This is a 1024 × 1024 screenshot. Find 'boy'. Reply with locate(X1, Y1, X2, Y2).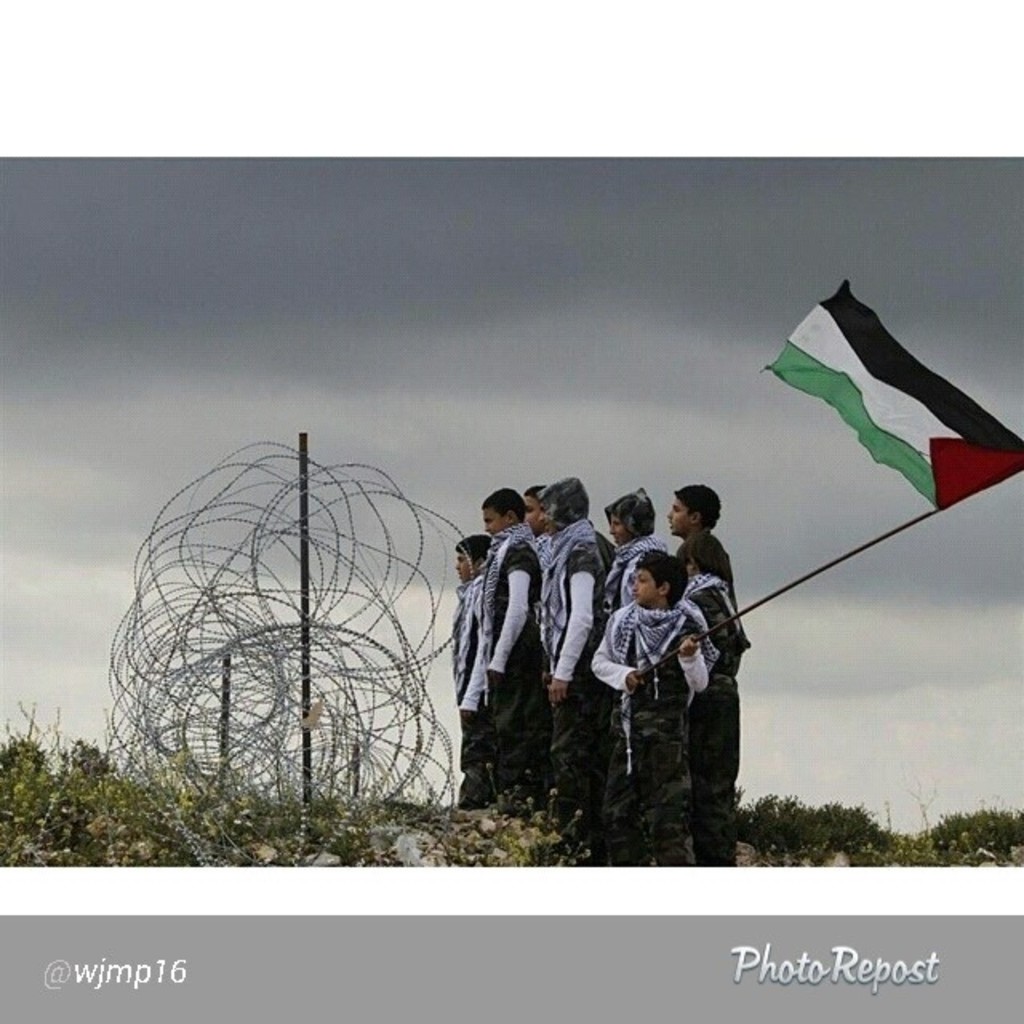
locate(592, 554, 714, 866).
